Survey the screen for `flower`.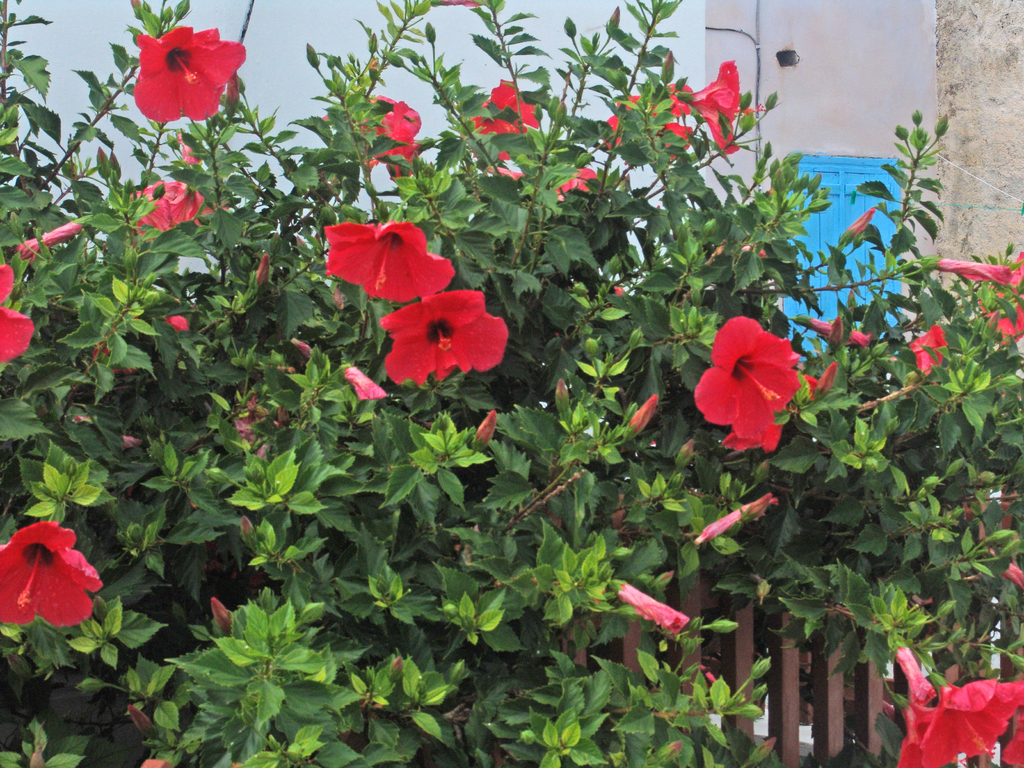
Survey found: [472, 76, 538, 157].
